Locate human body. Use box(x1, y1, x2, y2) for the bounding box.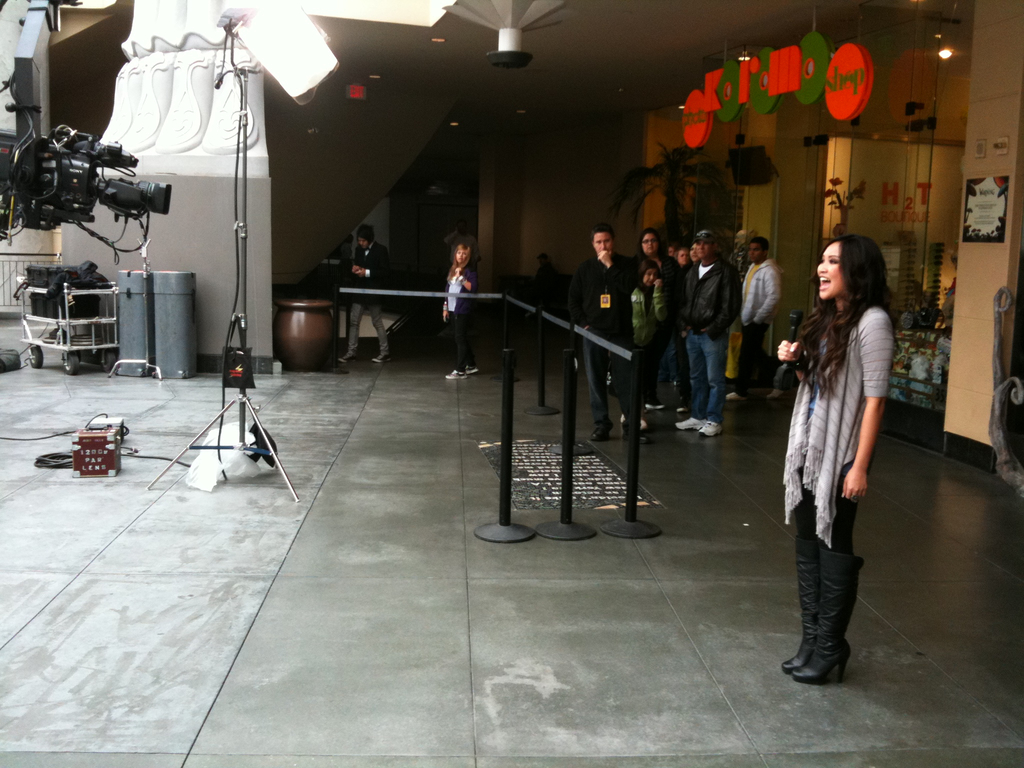
box(623, 230, 671, 271).
